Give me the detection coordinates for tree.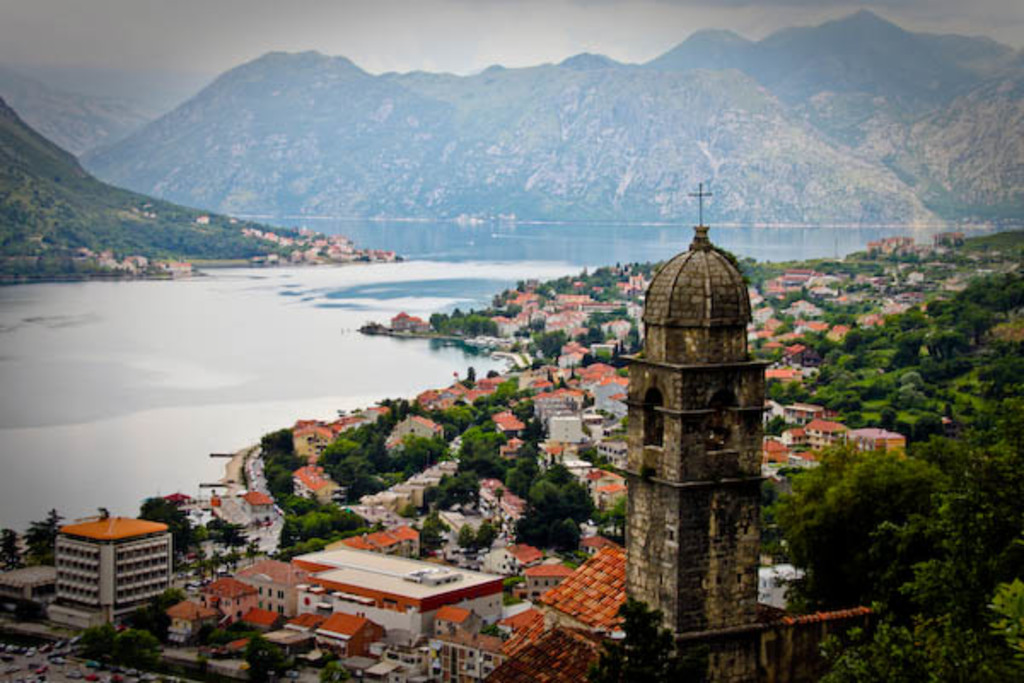
Rect(601, 493, 625, 546).
